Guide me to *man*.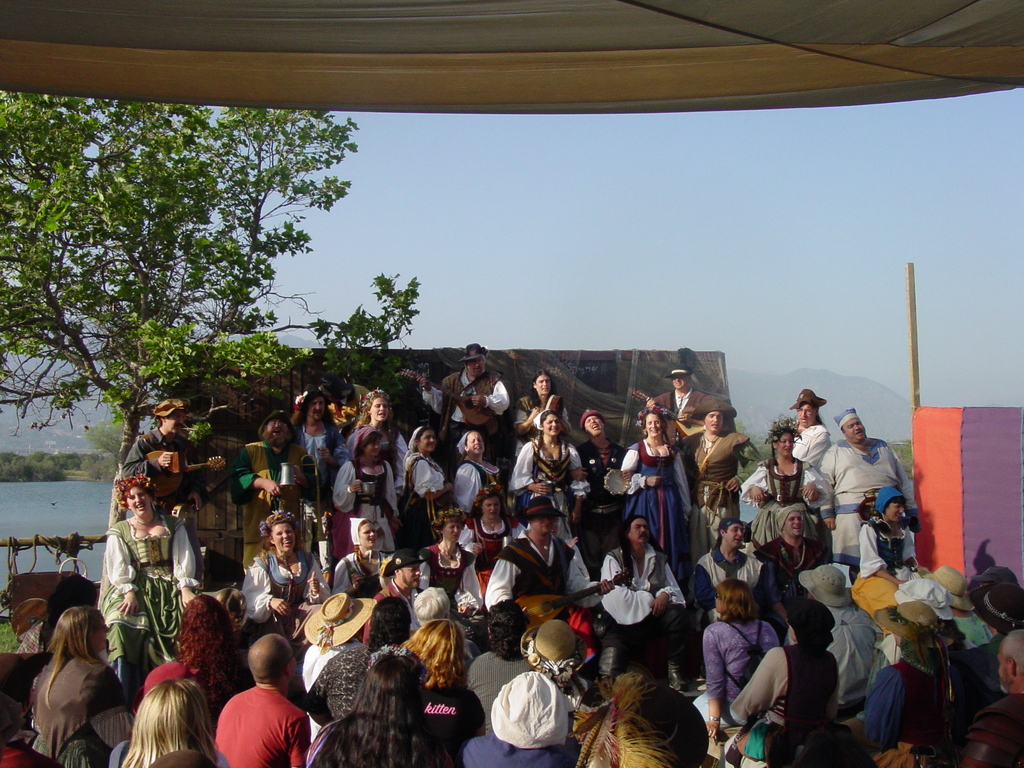
Guidance: [x1=814, y1=403, x2=924, y2=573].
